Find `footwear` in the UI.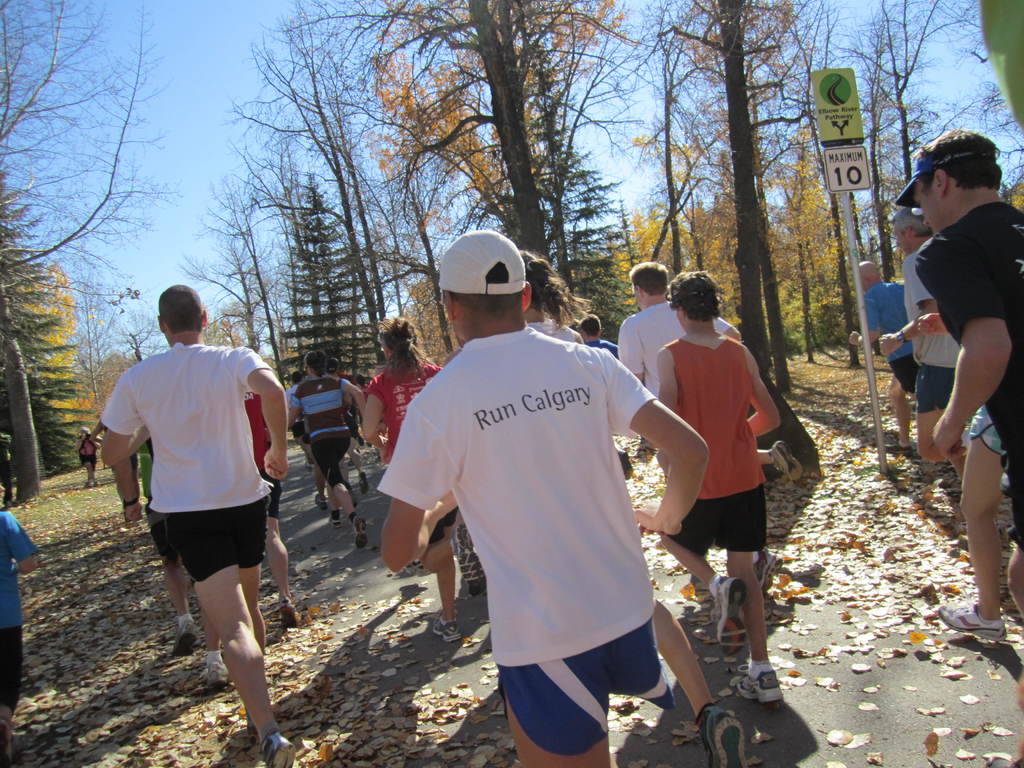
UI element at [left=711, top=573, right=747, bottom=660].
